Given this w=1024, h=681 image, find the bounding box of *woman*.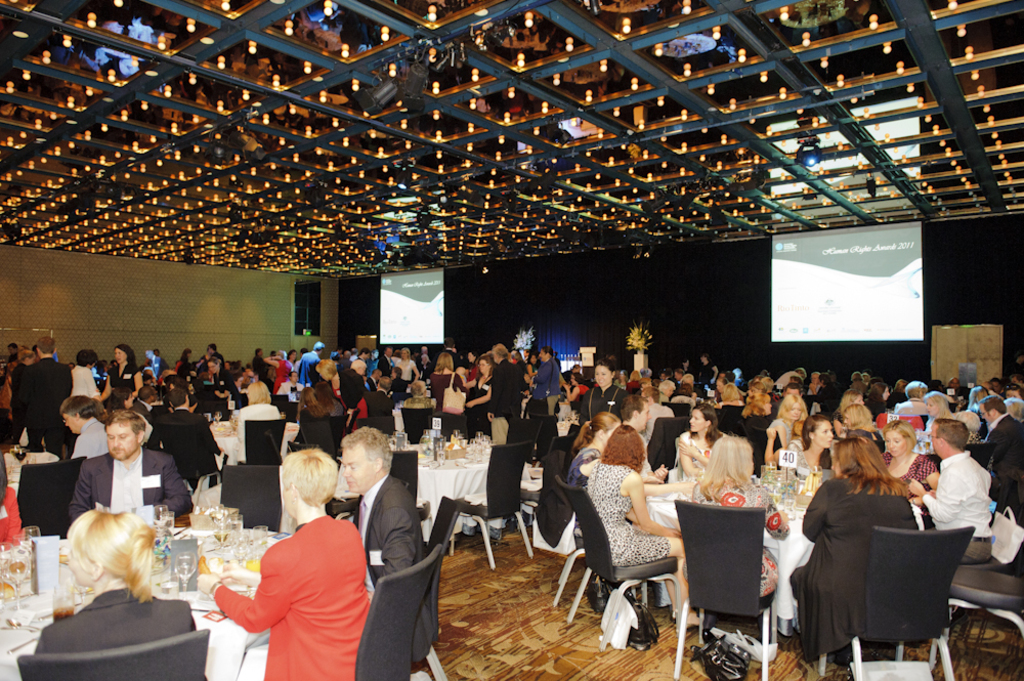
(left=865, top=382, right=895, bottom=425).
